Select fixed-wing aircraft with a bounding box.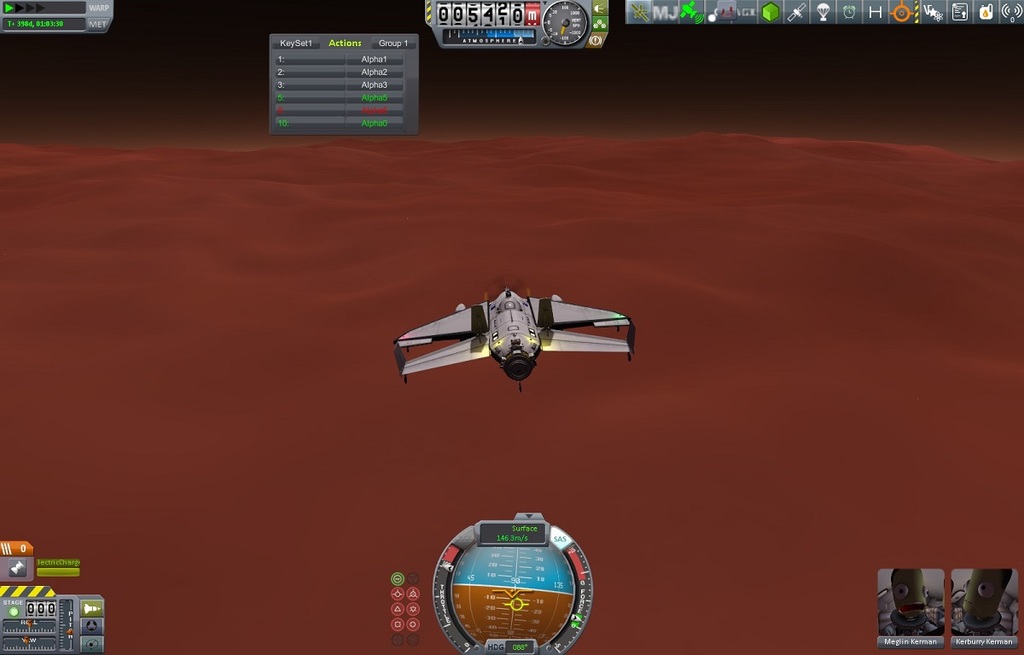
region(387, 279, 643, 408).
